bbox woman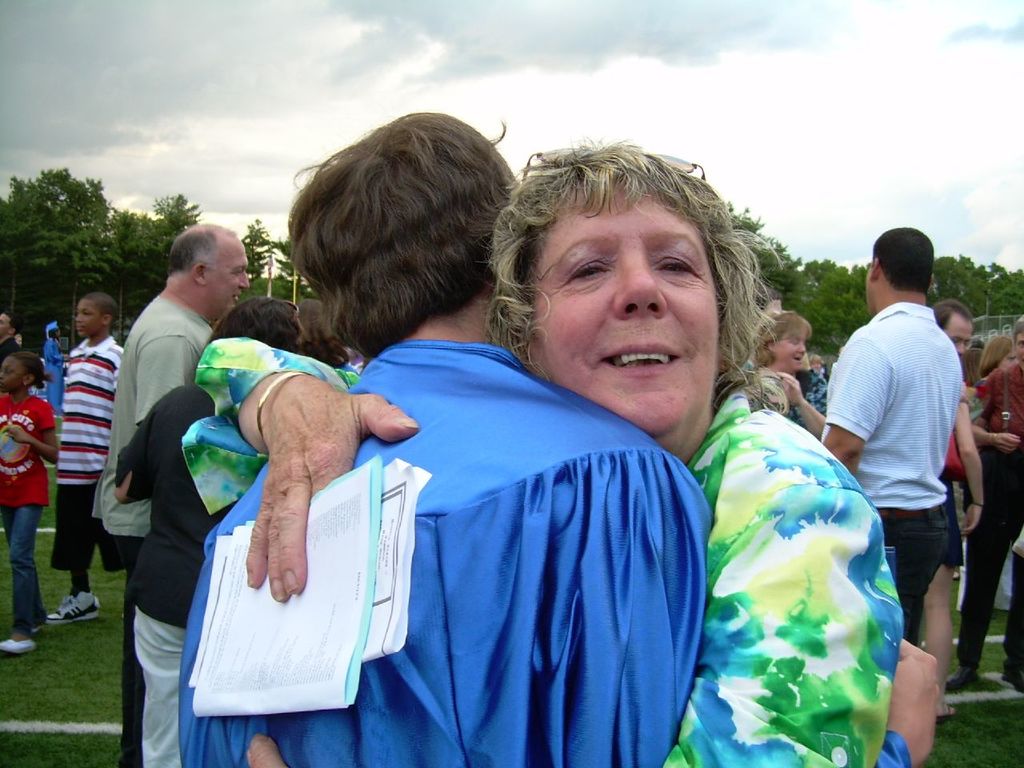
box(108, 294, 304, 767)
